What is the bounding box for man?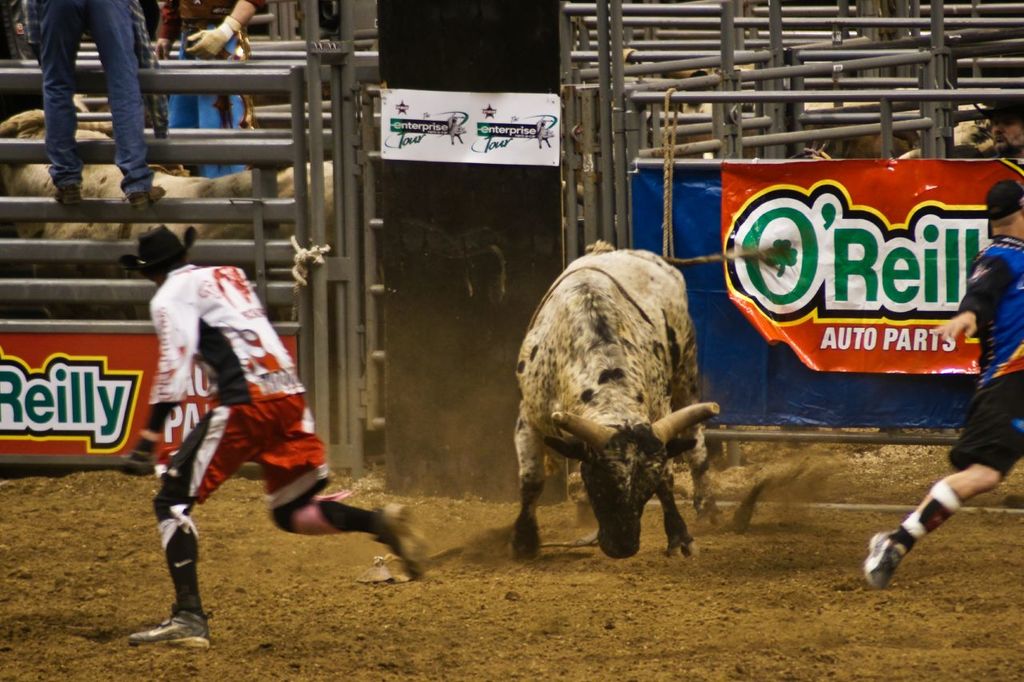
<region>117, 194, 411, 608</region>.
